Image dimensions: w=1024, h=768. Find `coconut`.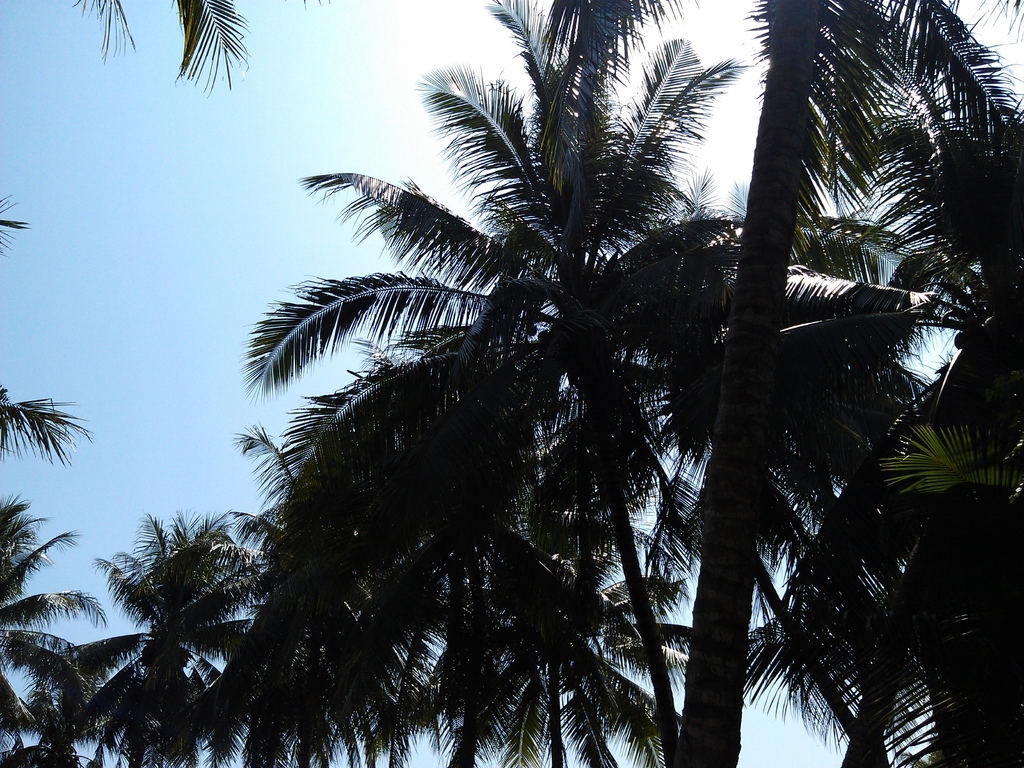
523,324,540,336.
